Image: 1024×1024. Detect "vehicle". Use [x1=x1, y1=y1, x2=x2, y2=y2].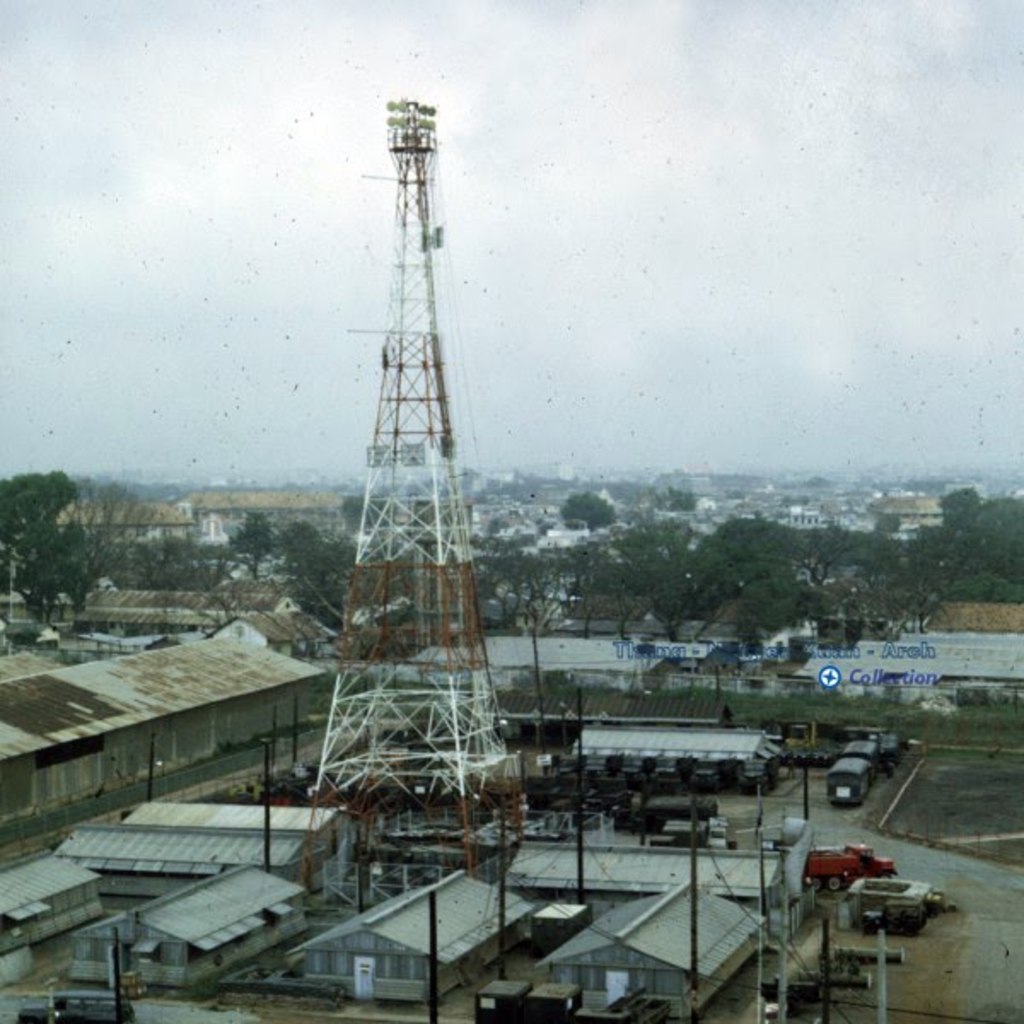
[x1=763, y1=964, x2=876, y2=1002].
